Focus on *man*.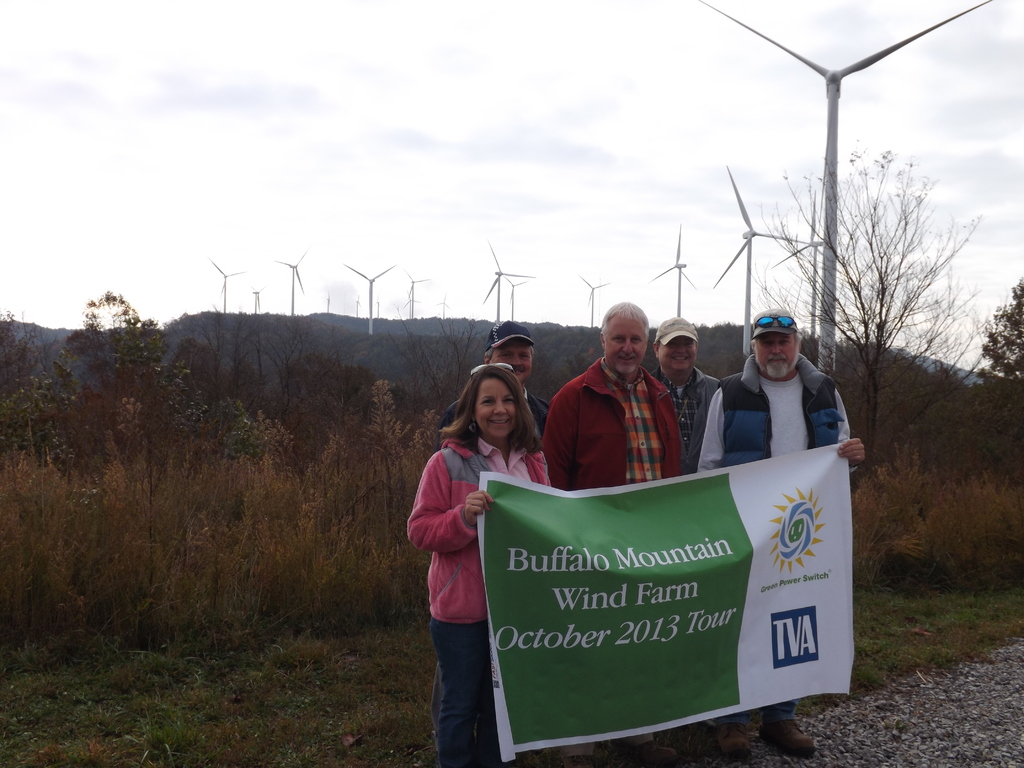
Focused at box=[543, 298, 684, 767].
